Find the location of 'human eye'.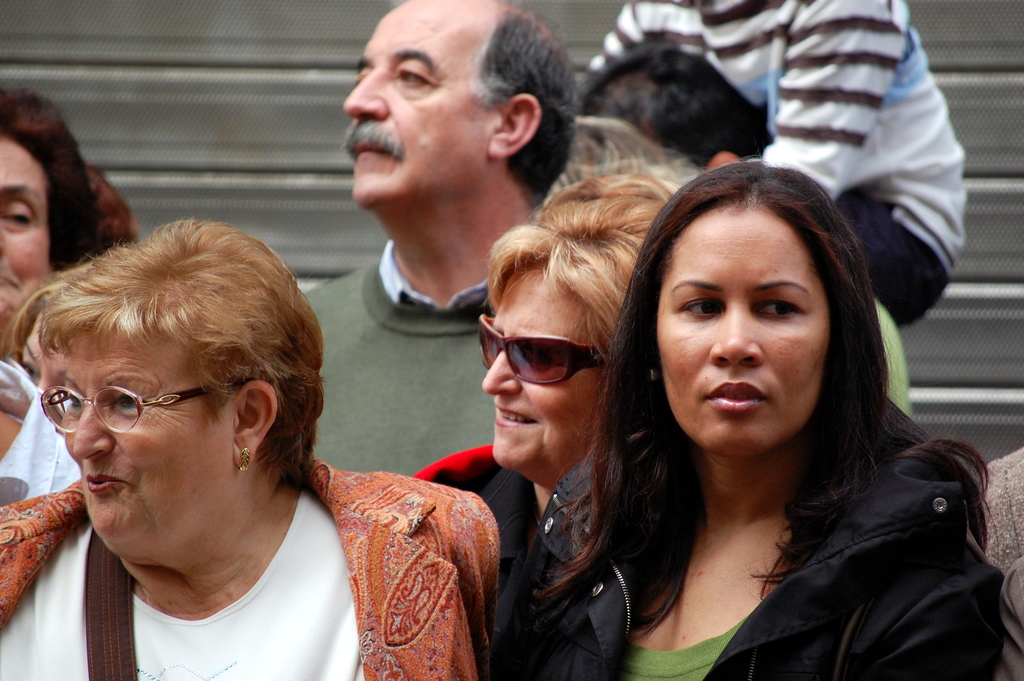
Location: bbox=(63, 387, 84, 416).
